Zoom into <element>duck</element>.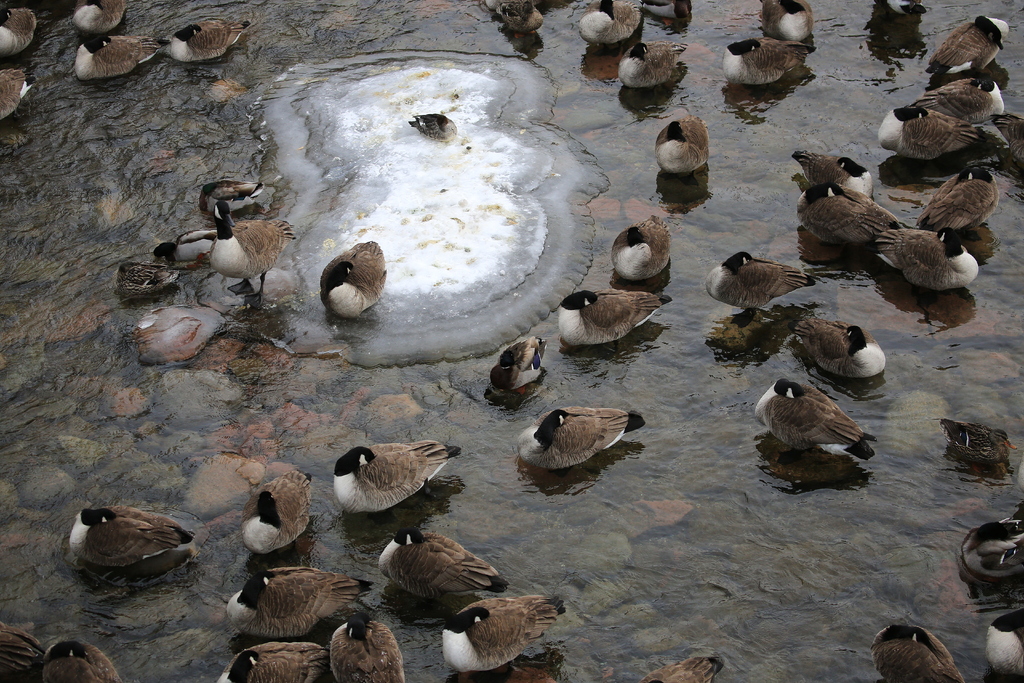
Zoom target: {"left": 118, "top": 258, "right": 181, "bottom": 299}.
